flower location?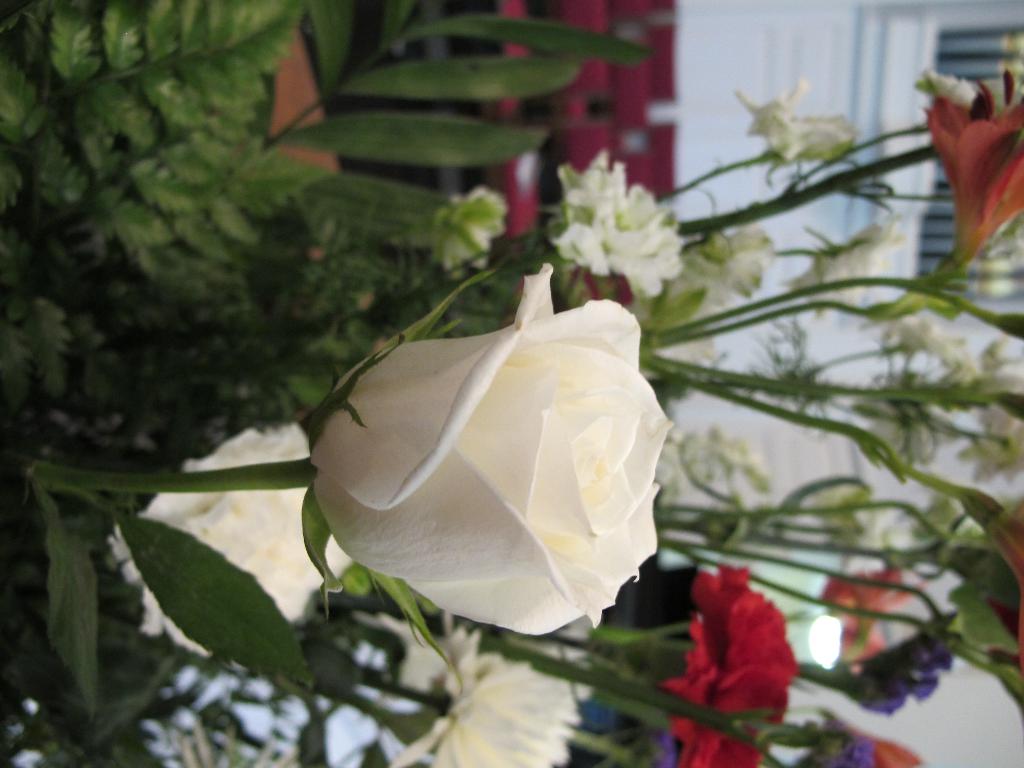
pyautogui.locateOnScreen(103, 426, 357, 660)
